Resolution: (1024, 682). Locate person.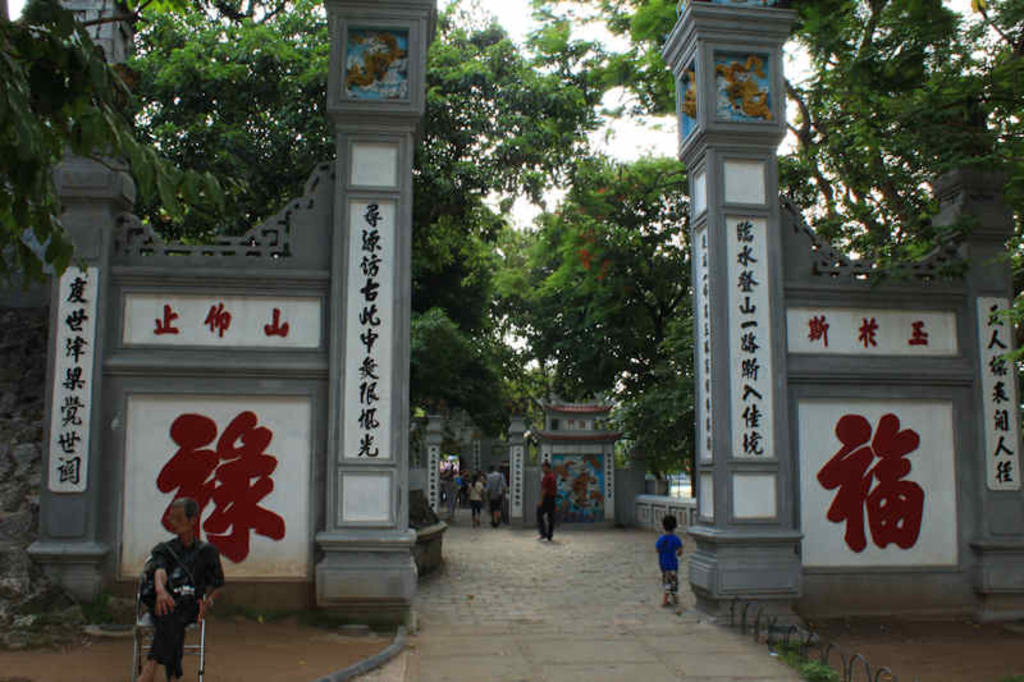
x1=536 y1=461 x2=559 y2=544.
